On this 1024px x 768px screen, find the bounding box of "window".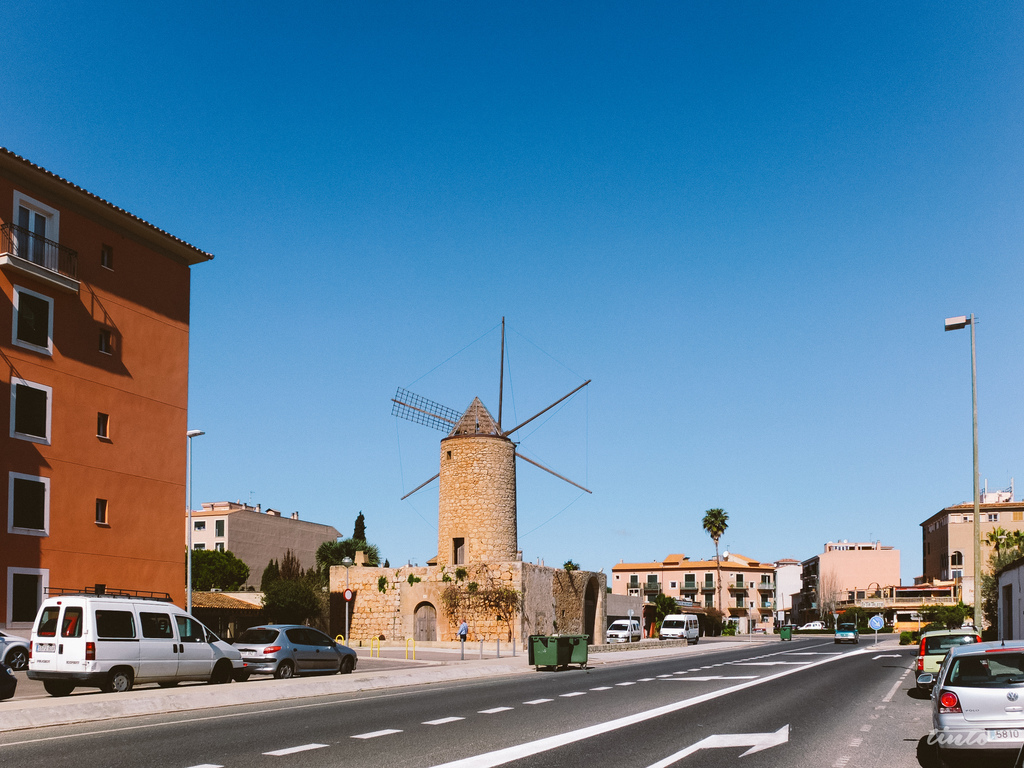
Bounding box: <bbox>97, 497, 109, 524</bbox>.
